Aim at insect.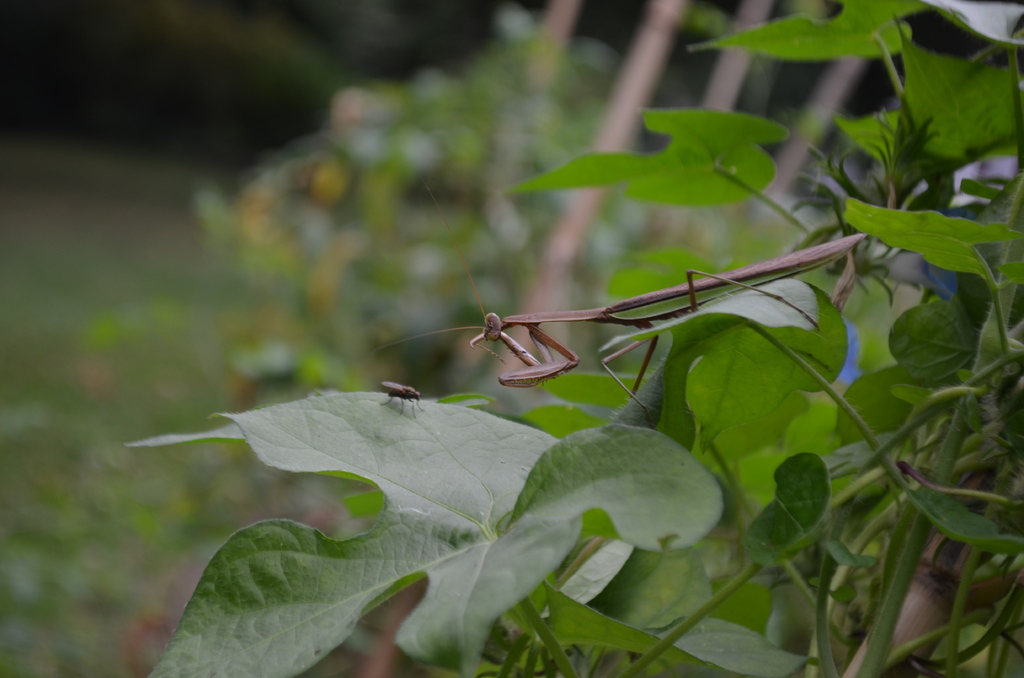
Aimed at [left=384, top=383, right=421, bottom=420].
